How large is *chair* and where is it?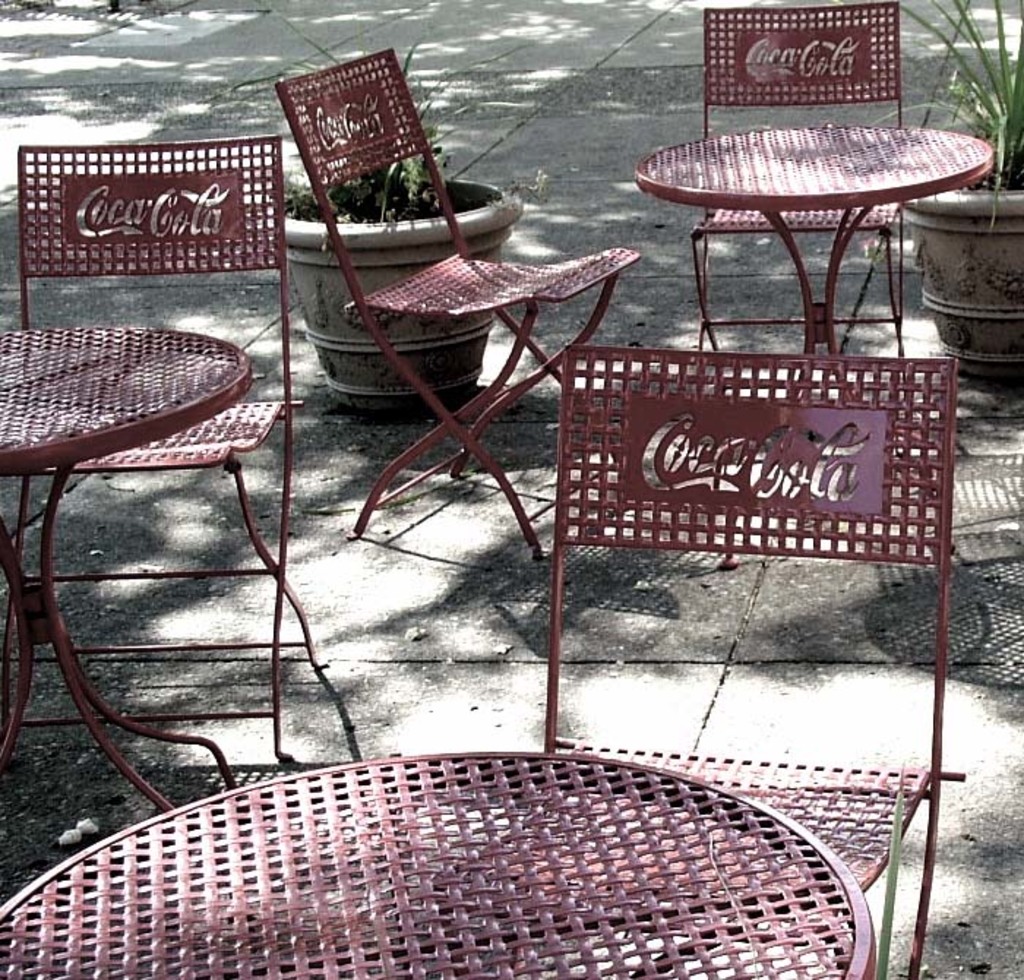
Bounding box: [x1=275, y1=47, x2=641, y2=534].
